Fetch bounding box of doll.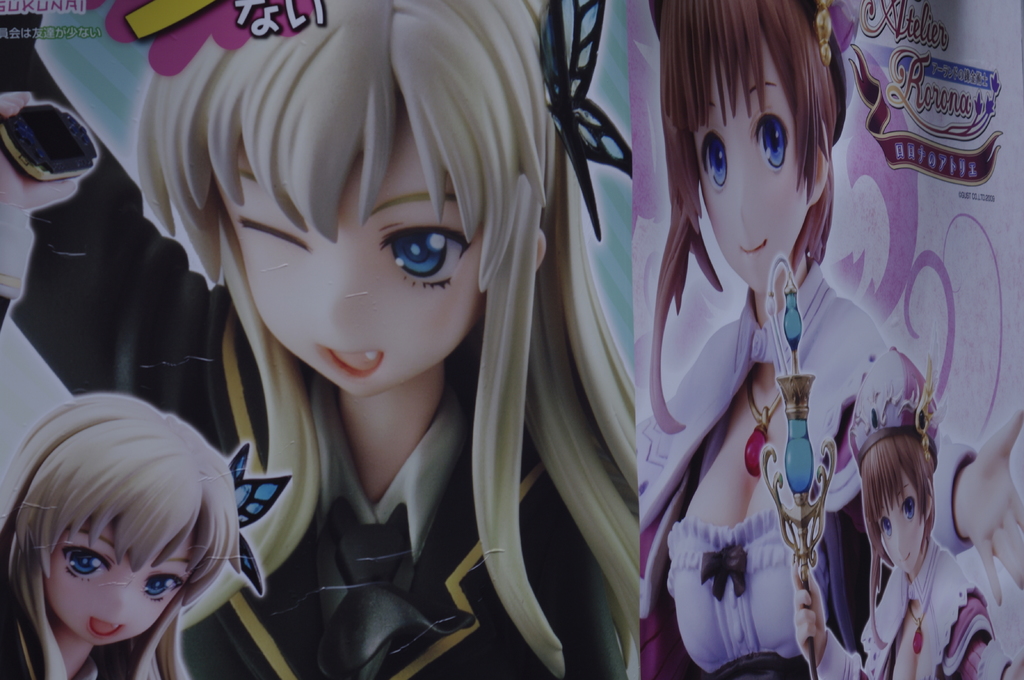
Bbox: 0, 393, 285, 679.
